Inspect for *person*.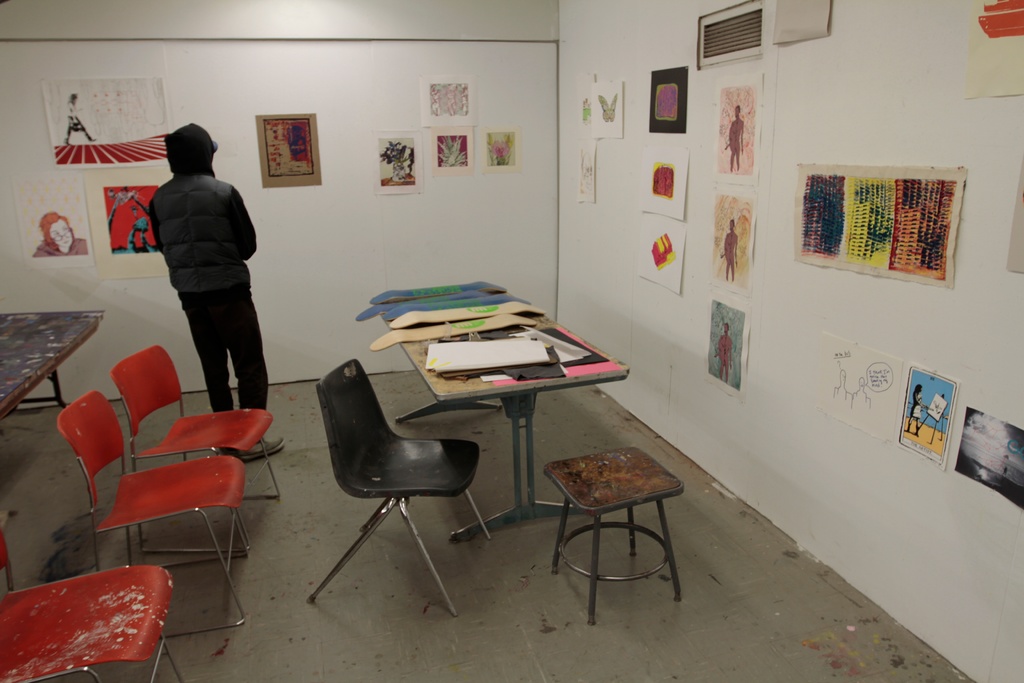
Inspection: bbox(717, 322, 733, 384).
